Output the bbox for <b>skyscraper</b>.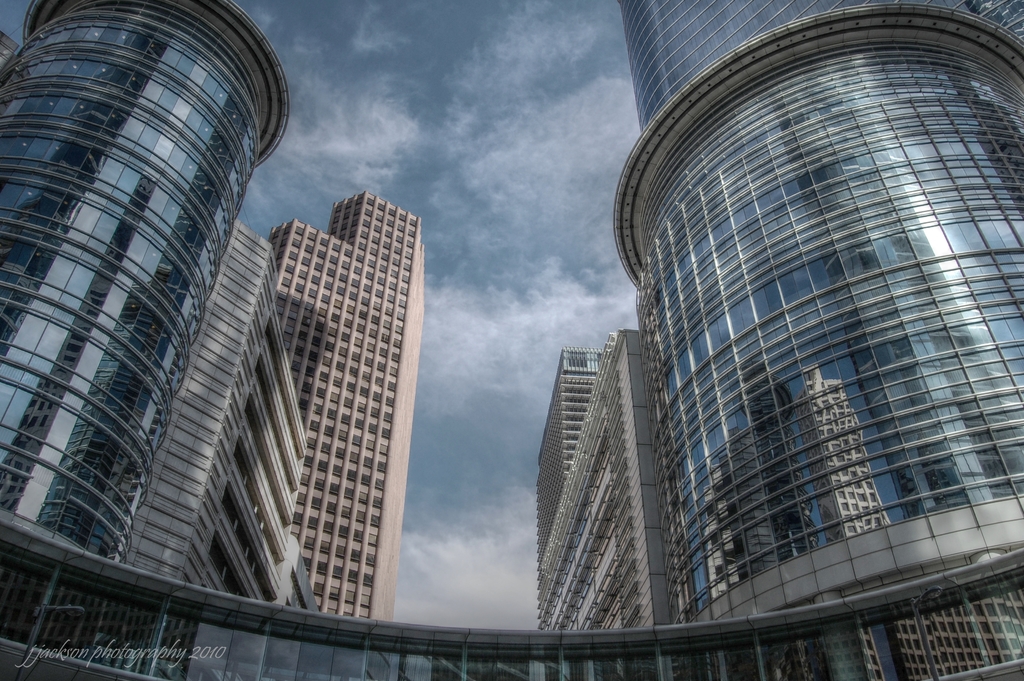
x1=259, y1=179, x2=426, y2=621.
